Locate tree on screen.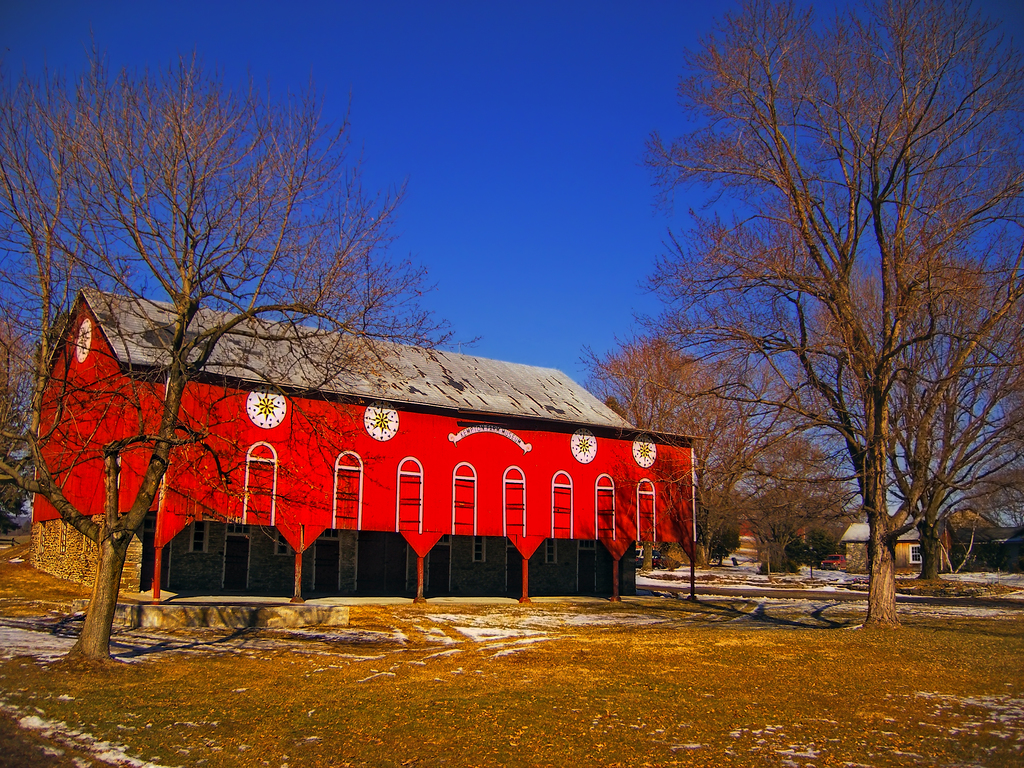
On screen at box(718, 429, 861, 572).
